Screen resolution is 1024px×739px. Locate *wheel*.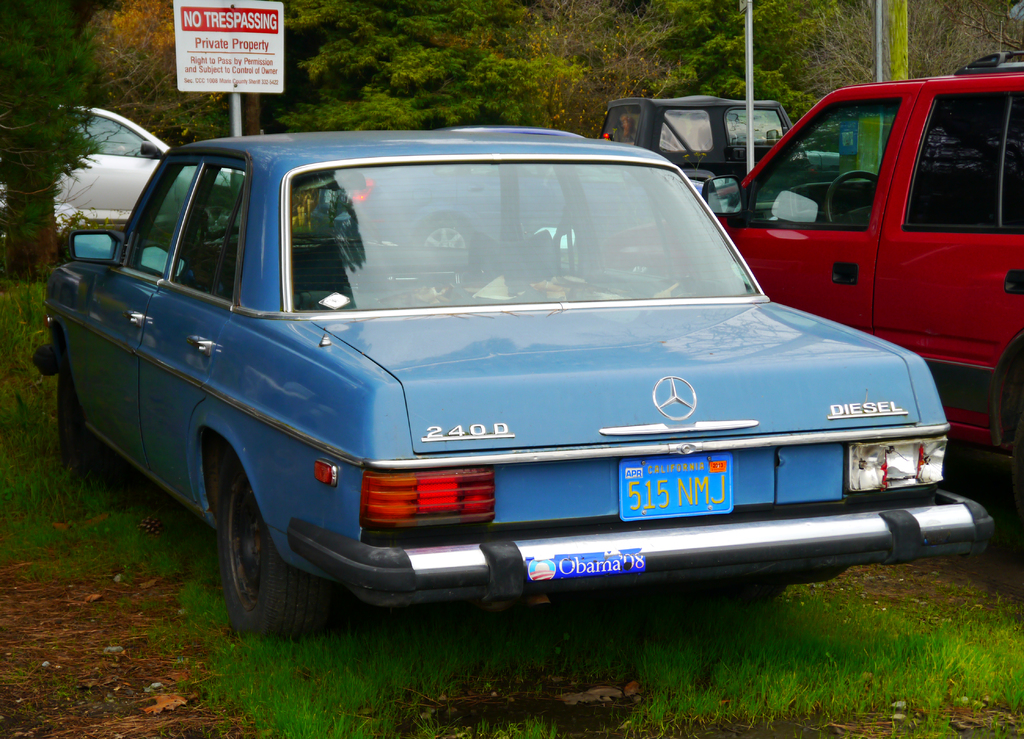
[417,211,476,250].
